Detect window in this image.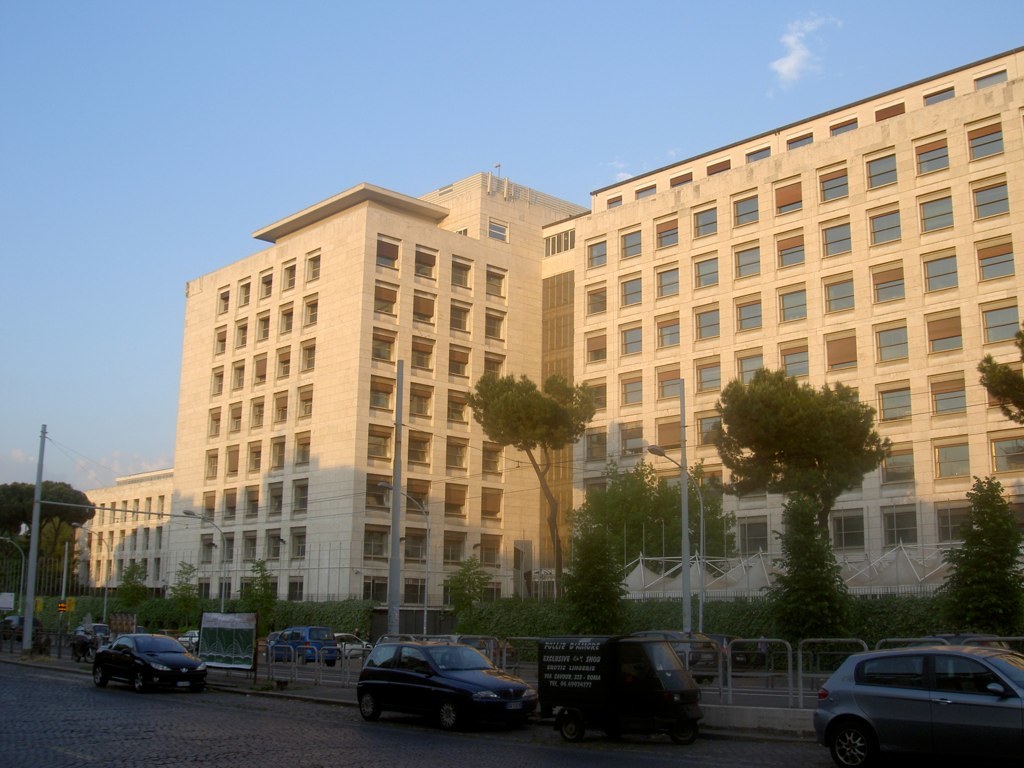
Detection: left=371, top=376, right=398, bottom=412.
